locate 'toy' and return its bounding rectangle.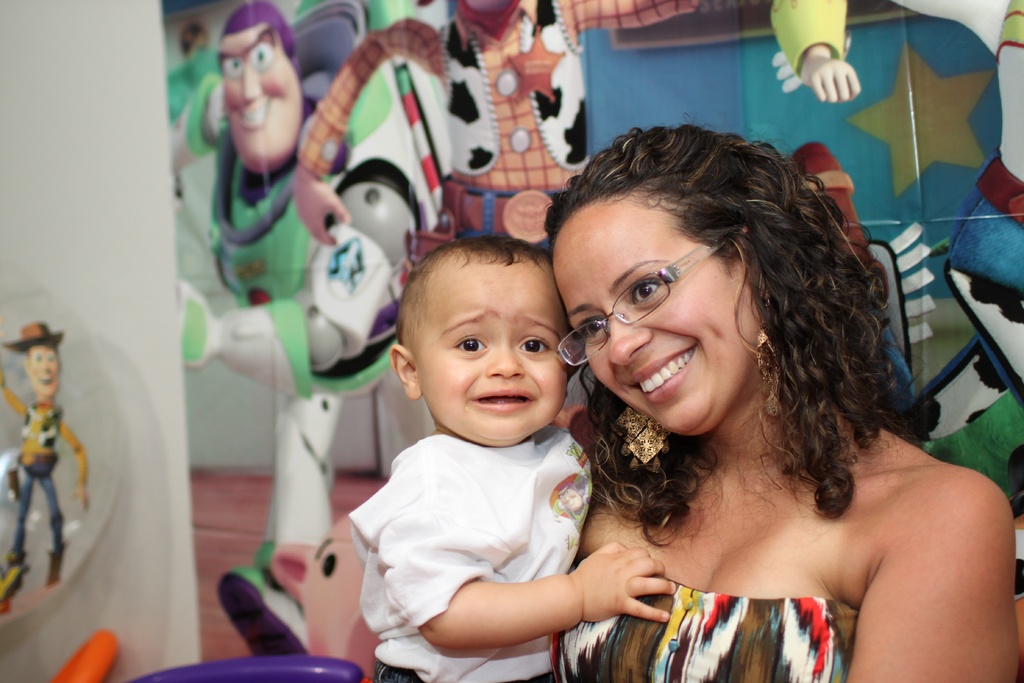
region(285, 0, 731, 299).
